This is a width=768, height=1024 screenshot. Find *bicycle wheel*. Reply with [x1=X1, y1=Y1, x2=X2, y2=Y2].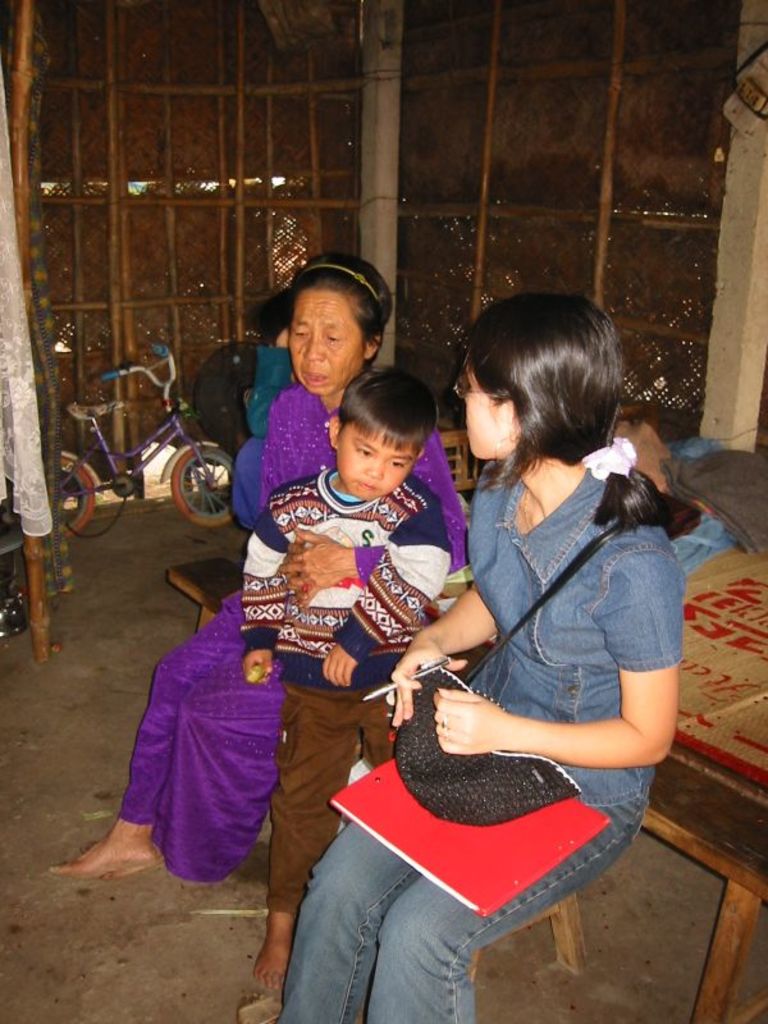
[x1=56, y1=445, x2=96, y2=539].
